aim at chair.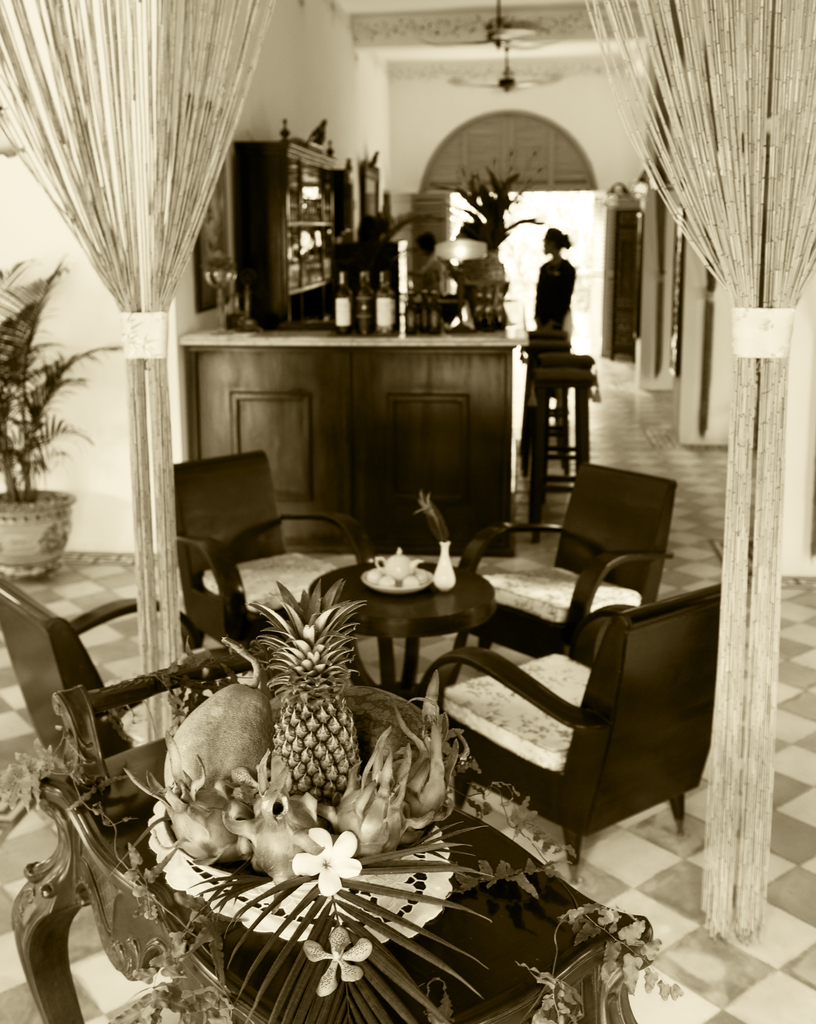
Aimed at (167,449,379,662).
